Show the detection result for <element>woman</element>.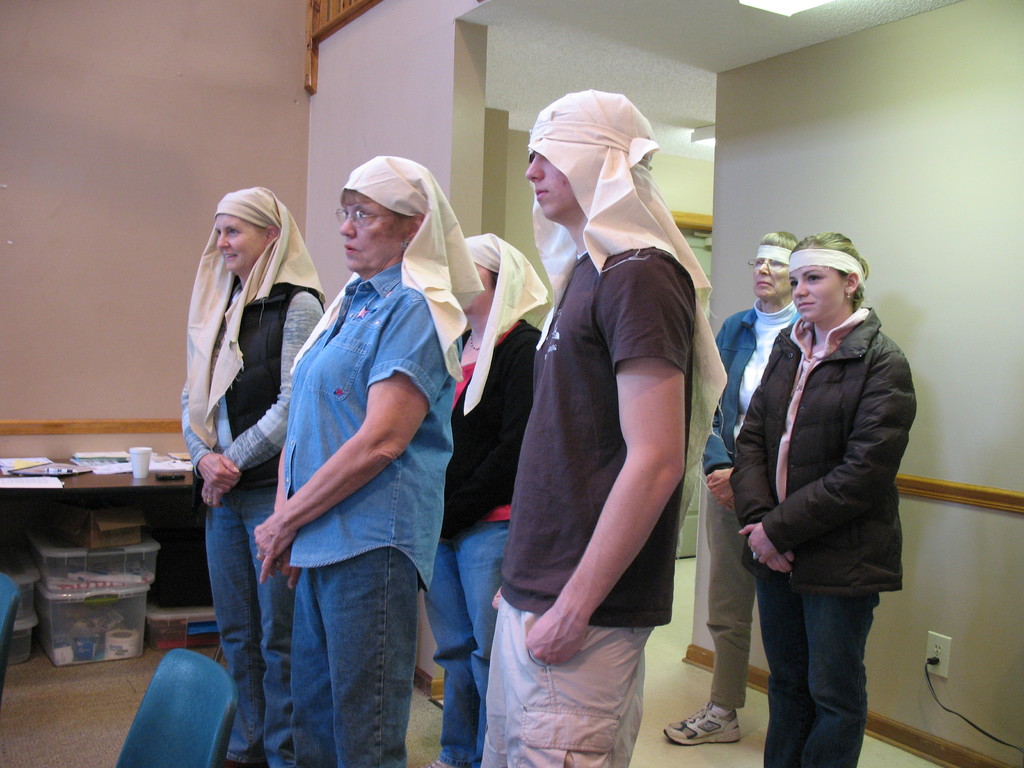
box=[177, 182, 324, 767].
